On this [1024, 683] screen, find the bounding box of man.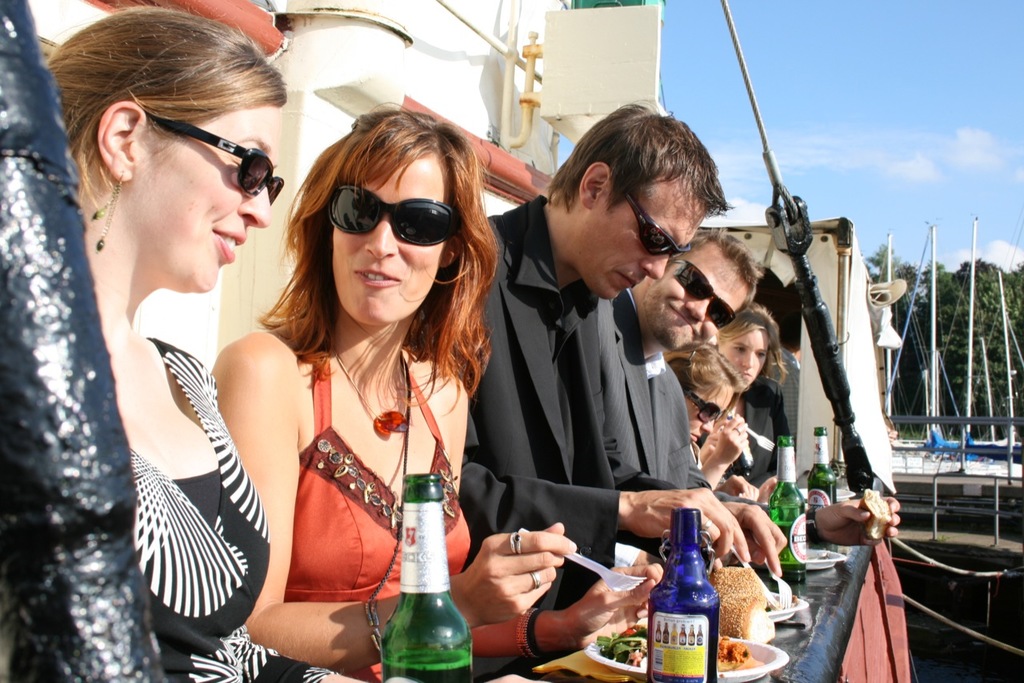
Bounding box: <box>614,228,788,589</box>.
